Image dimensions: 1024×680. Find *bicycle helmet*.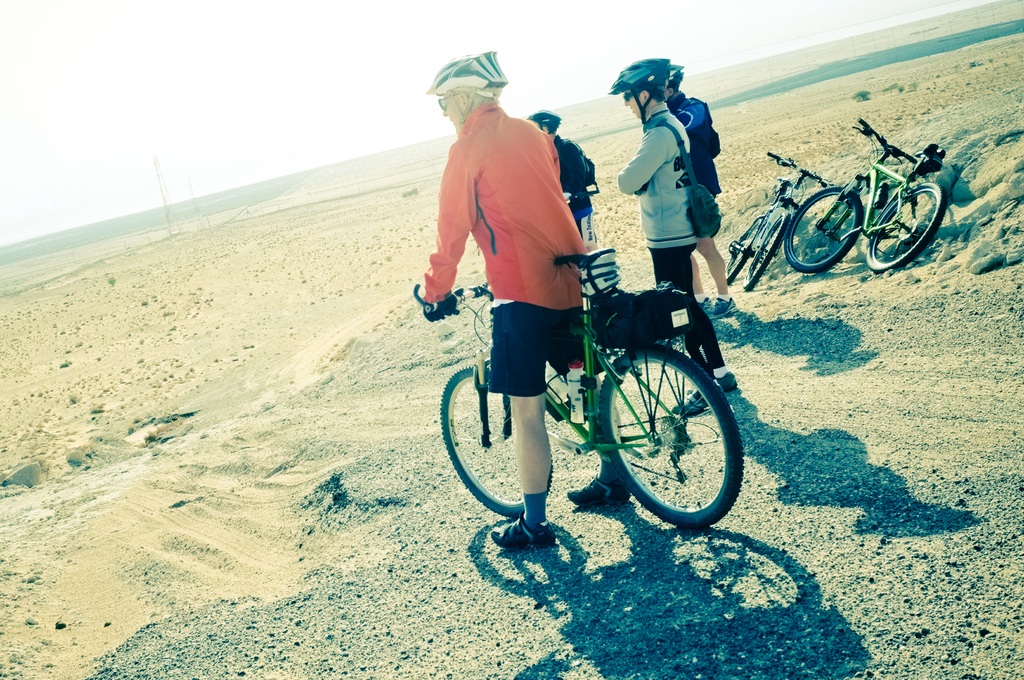
region(429, 49, 505, 97).
